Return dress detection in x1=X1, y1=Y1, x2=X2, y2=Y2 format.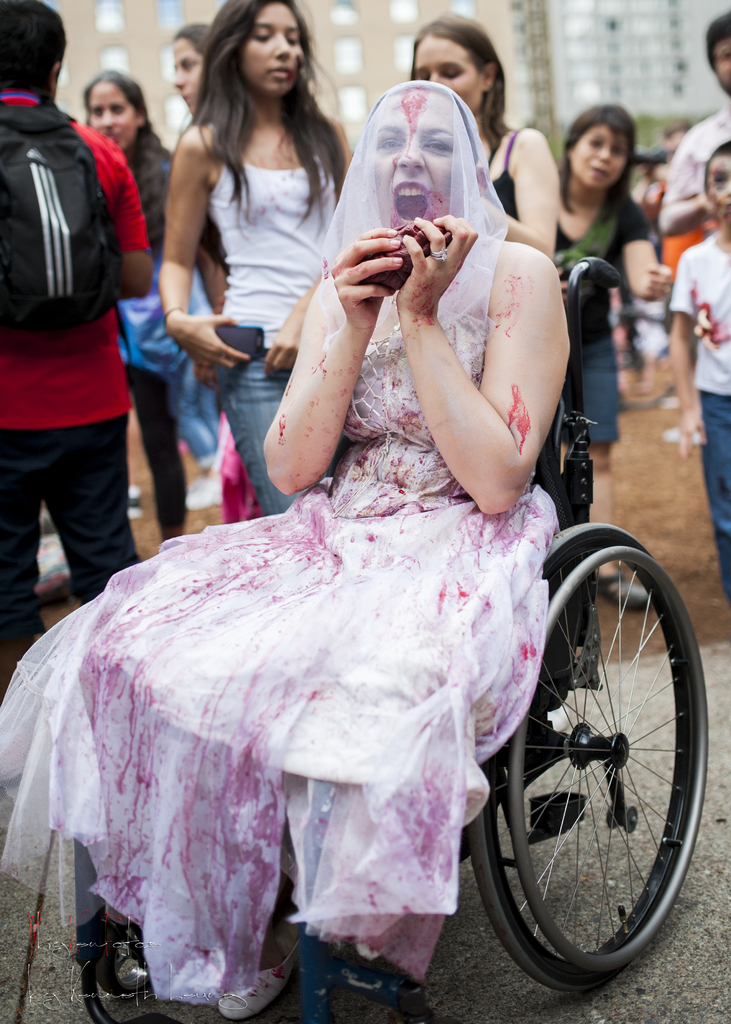
x1=550, y1=182, x2=641, y2=444.
